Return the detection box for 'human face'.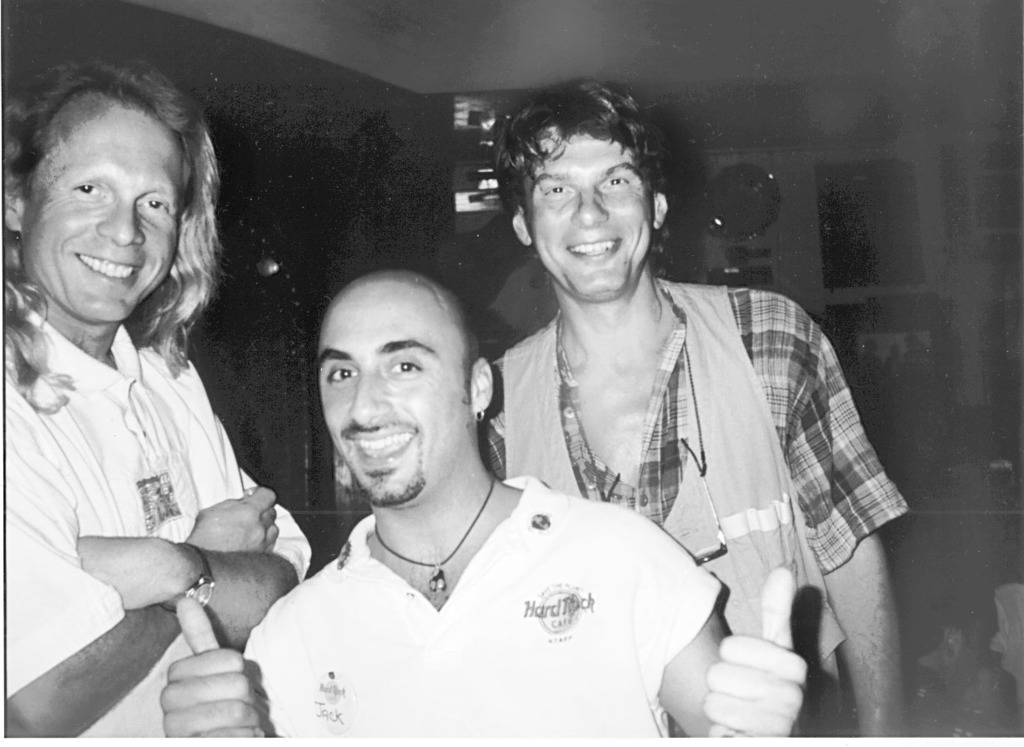
box(319, 285, 472, 508).
